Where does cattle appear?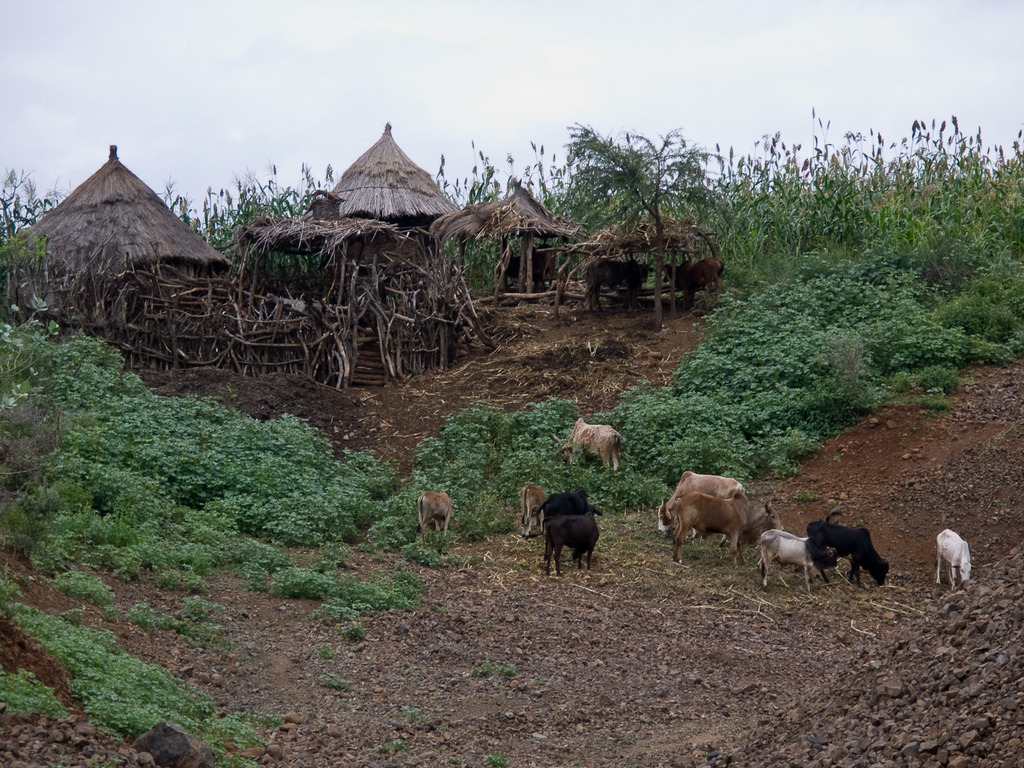
Appears at [x1=752, y1=529, x2=836, y2=595].
